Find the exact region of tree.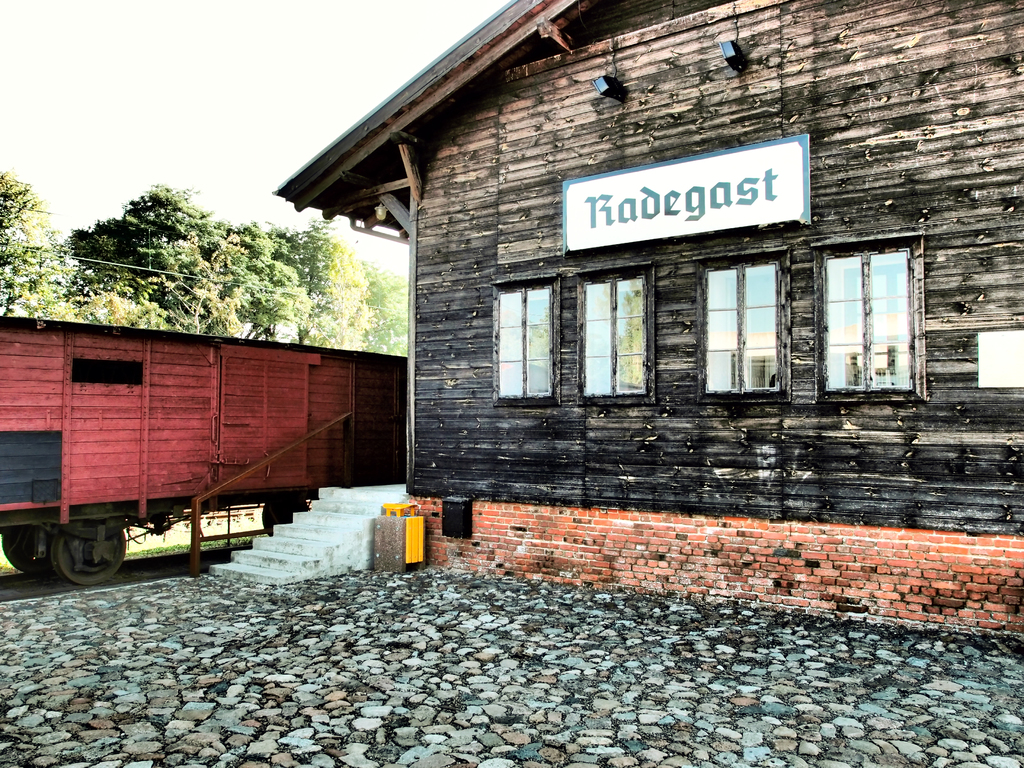
Exact region: detection(81, 179, 257, 330).
